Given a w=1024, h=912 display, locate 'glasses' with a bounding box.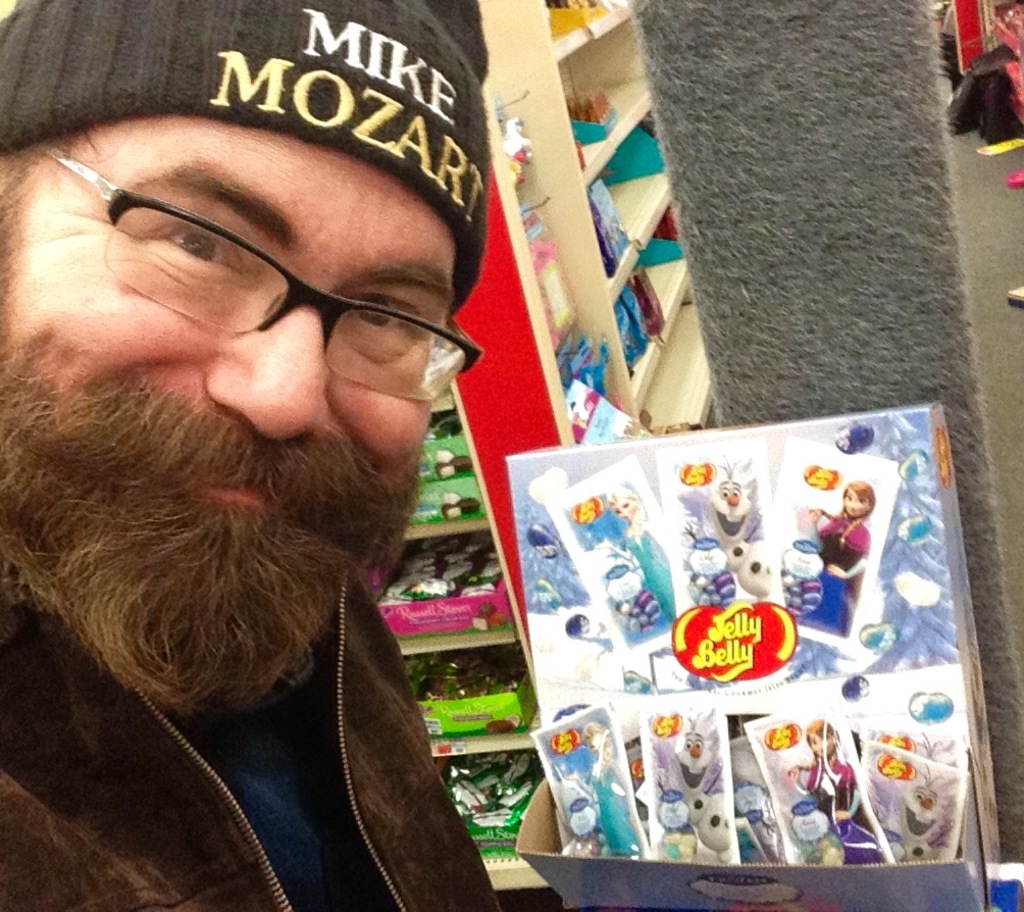
Located: 37, 143, 488, 403.
